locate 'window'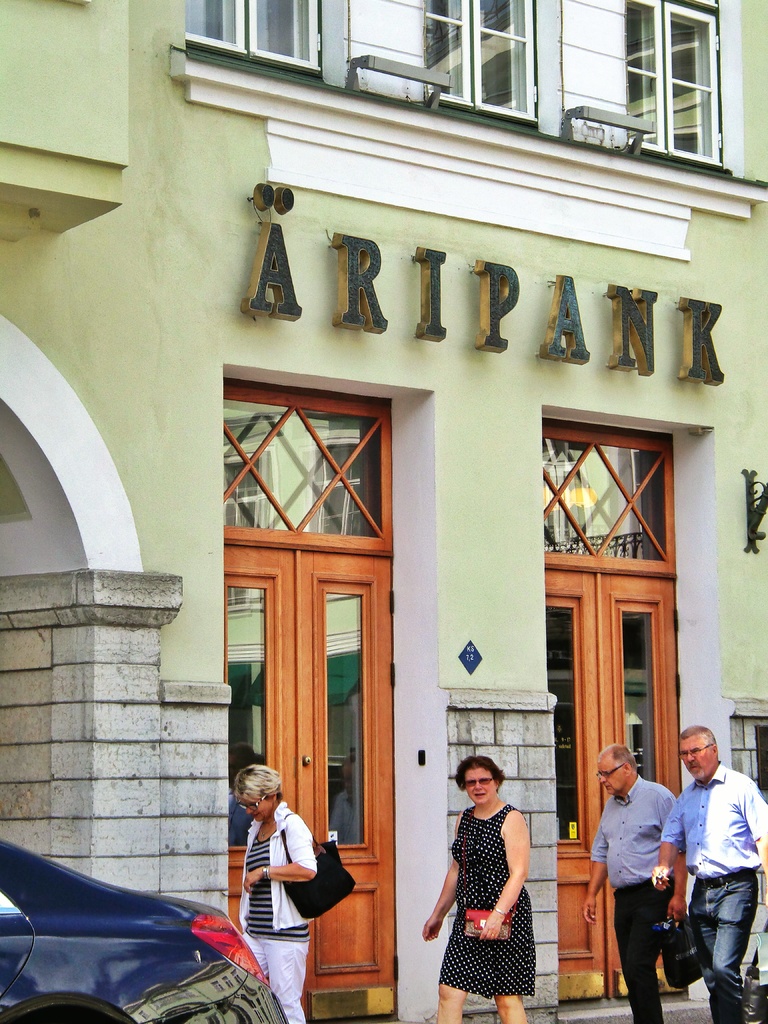
left=413, top=0, right=536, bottom=131
